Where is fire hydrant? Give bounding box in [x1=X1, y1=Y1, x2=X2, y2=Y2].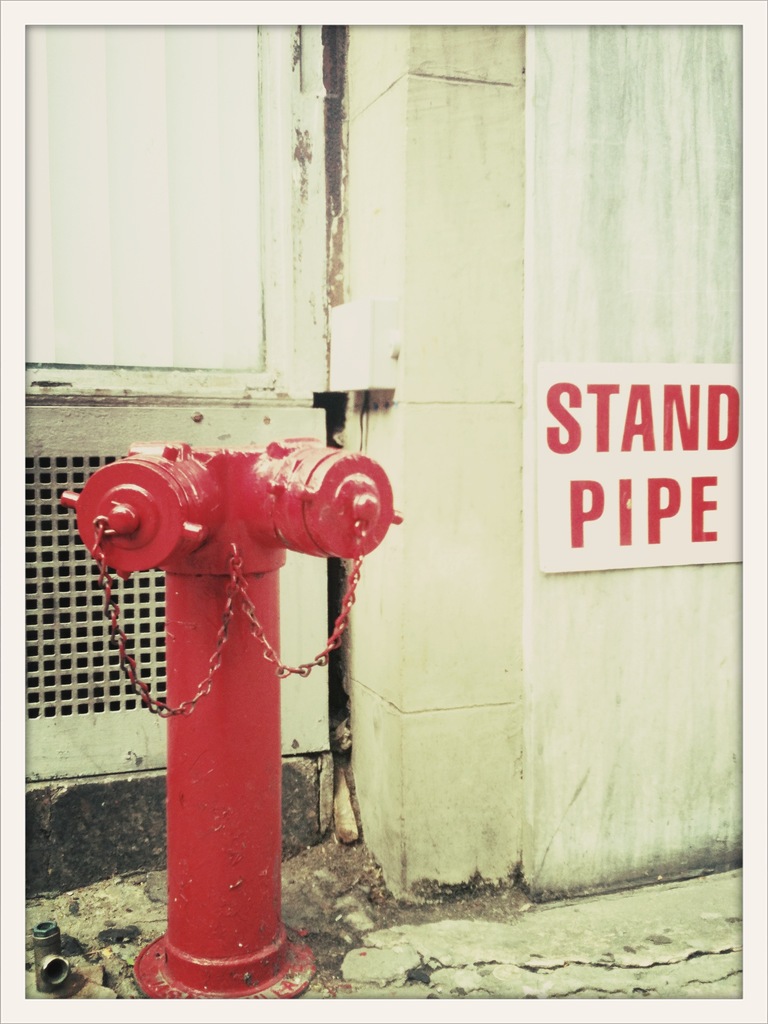
[x1=63, y1=440, x2=399, y2=1002].
